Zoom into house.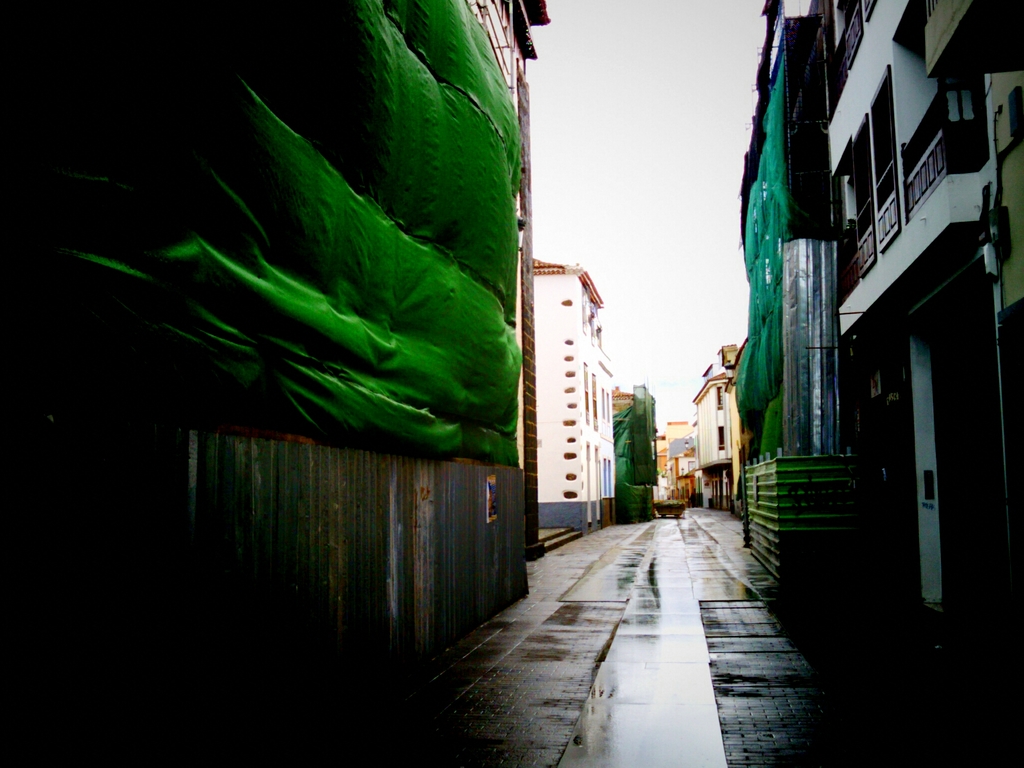
Zoom target: box(740, 0, 1023, 767).
